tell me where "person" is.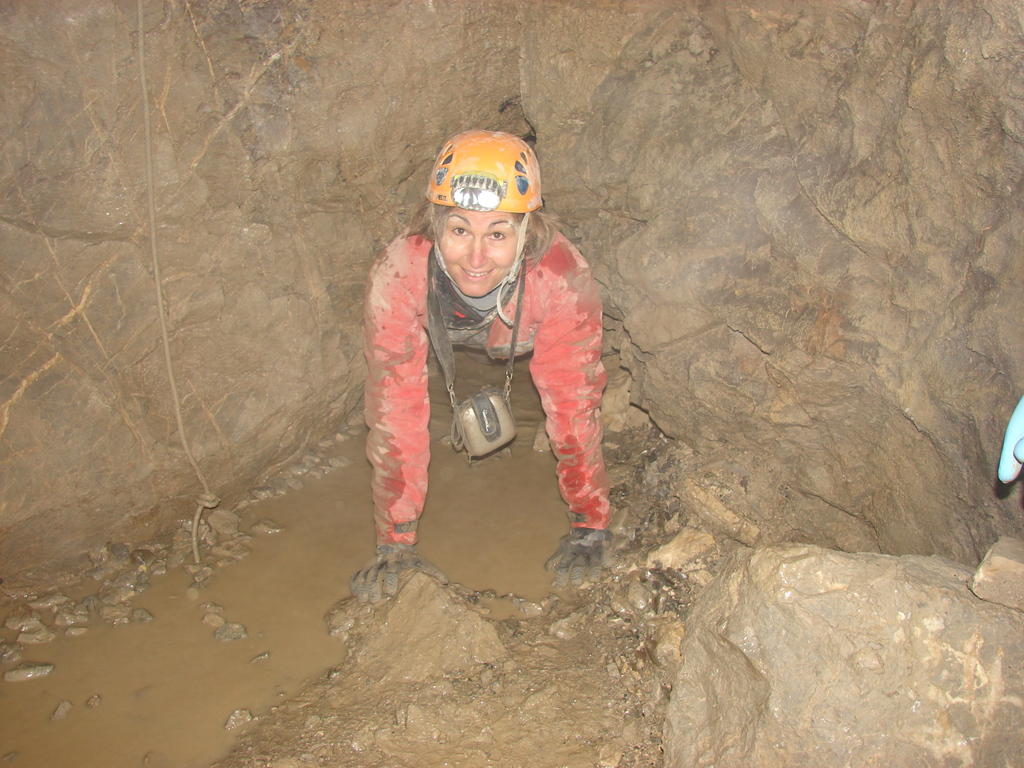
"person" is at Rect(353, 109, 618, 600).
